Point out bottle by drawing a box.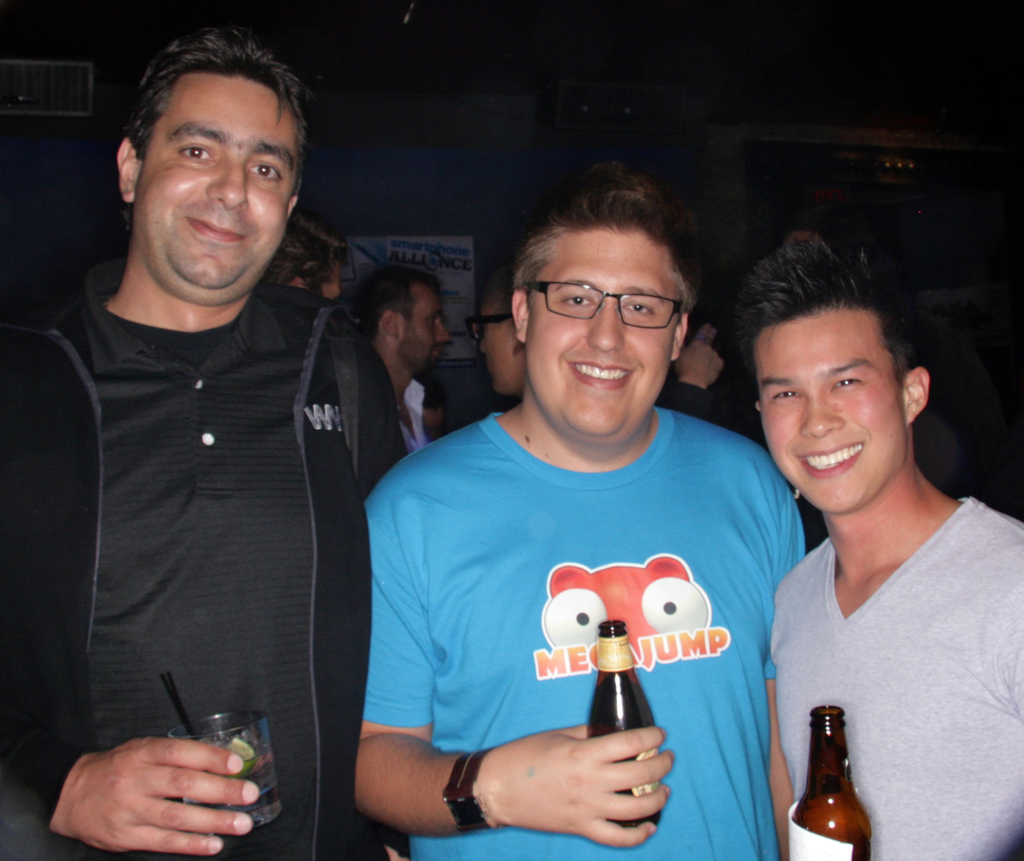
left=588, top=620, right=667, bottom=834.
